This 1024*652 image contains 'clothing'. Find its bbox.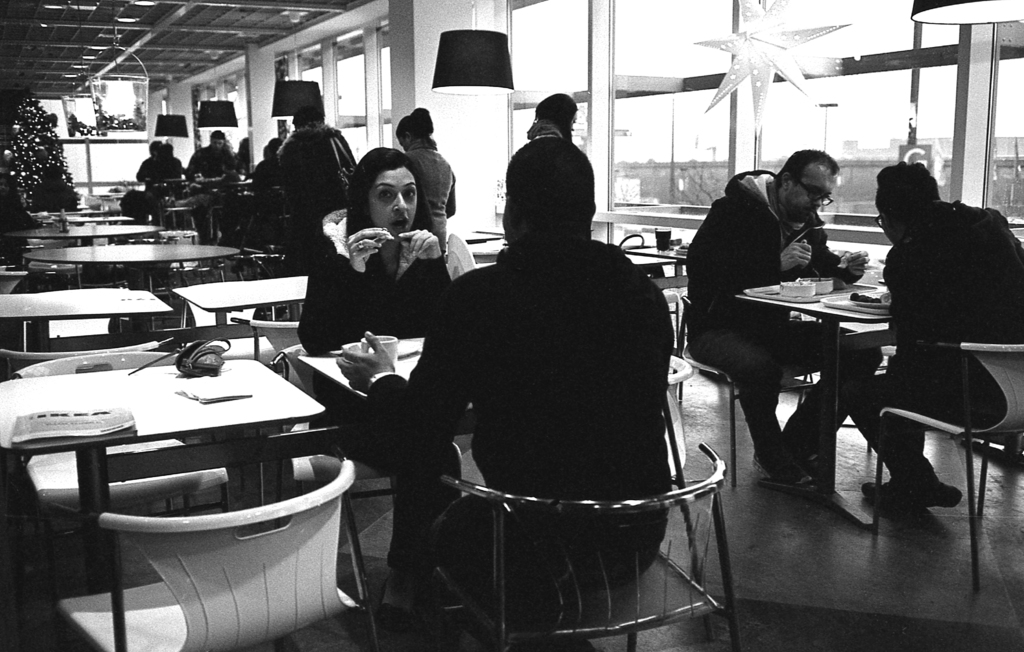
region(274, 122, 358, 261).
